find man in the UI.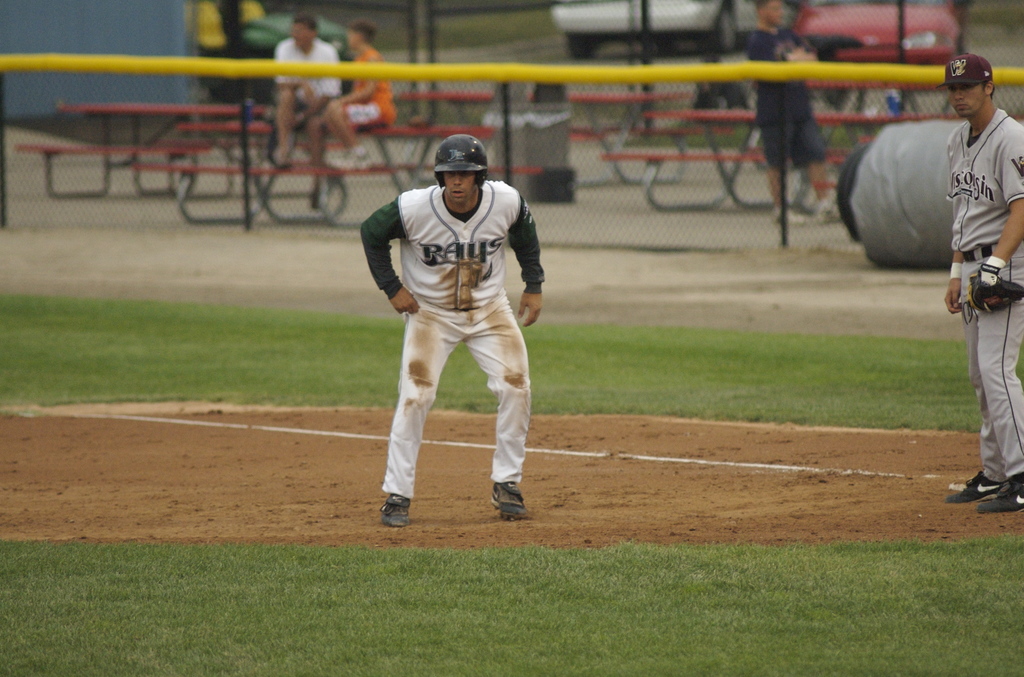
UI element at 743 0 842 227.
